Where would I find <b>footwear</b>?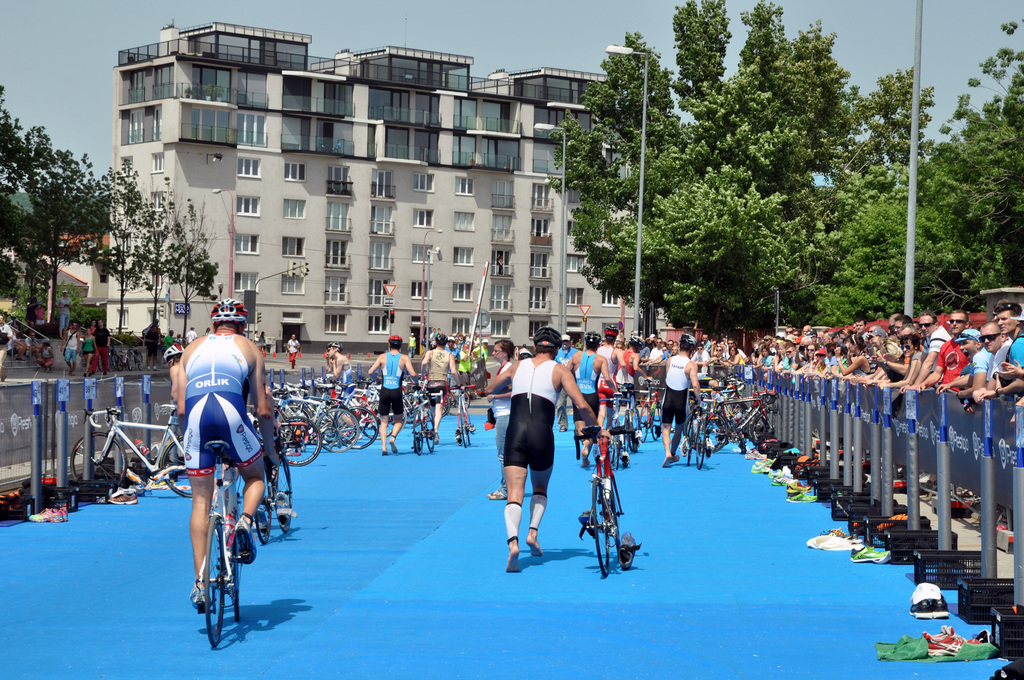
At pyautogui.locateOnScreen(557, 426, 568, 432).
